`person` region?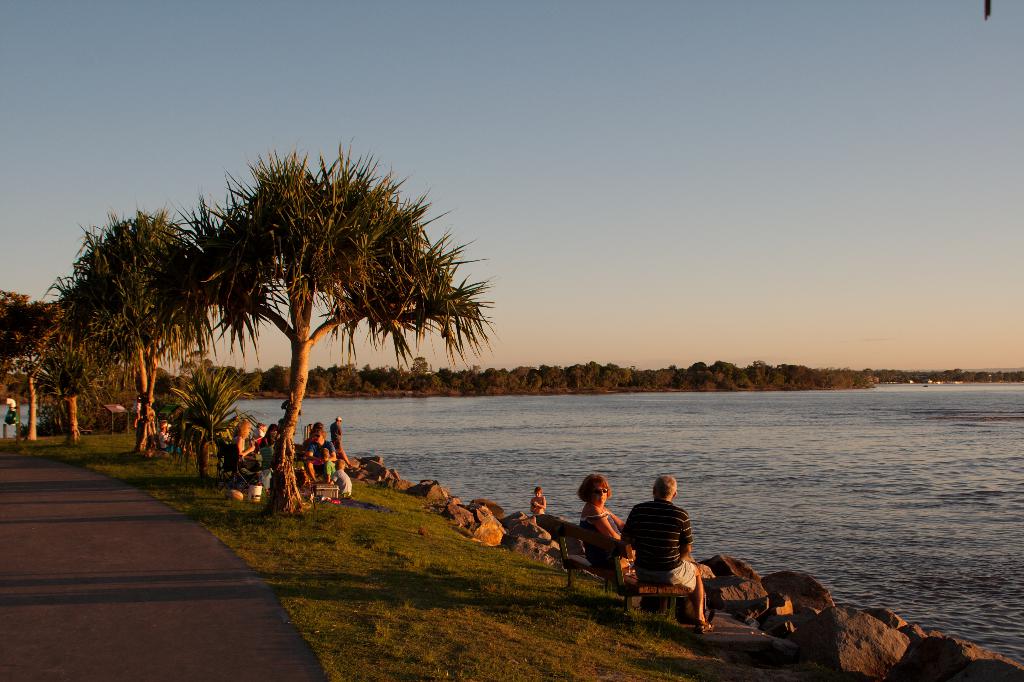
<box>585,471,636,578</box>
